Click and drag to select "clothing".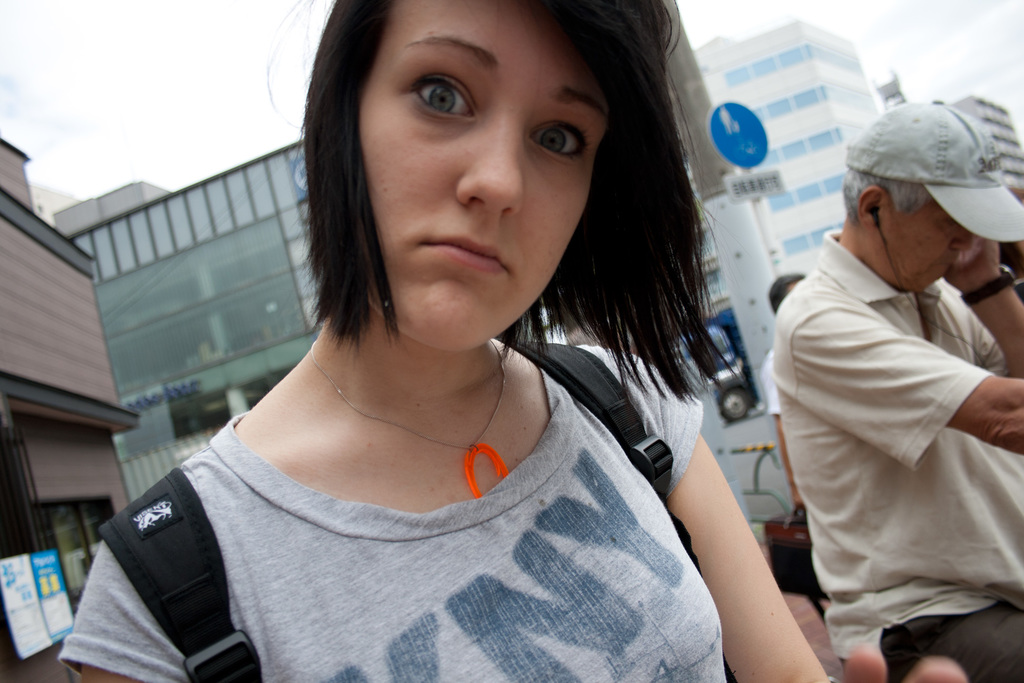
Selection: x1=771 y1=128 x2=1012 y2=672.
